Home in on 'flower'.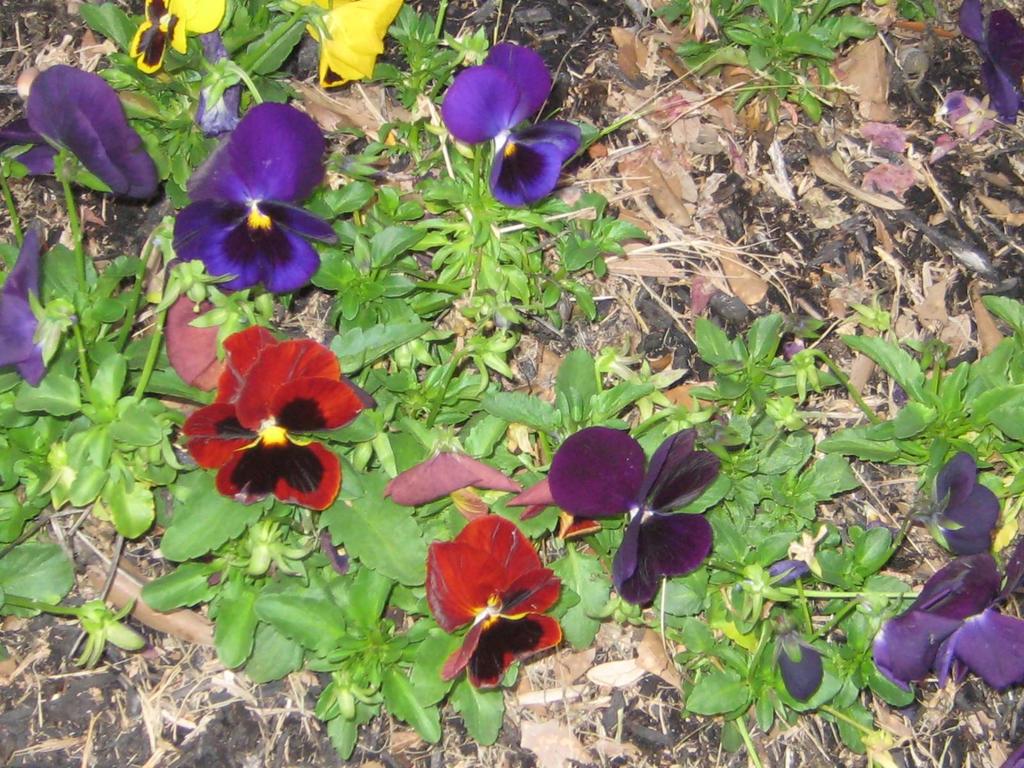
Homed in at region(0, 223, 75, 388).
